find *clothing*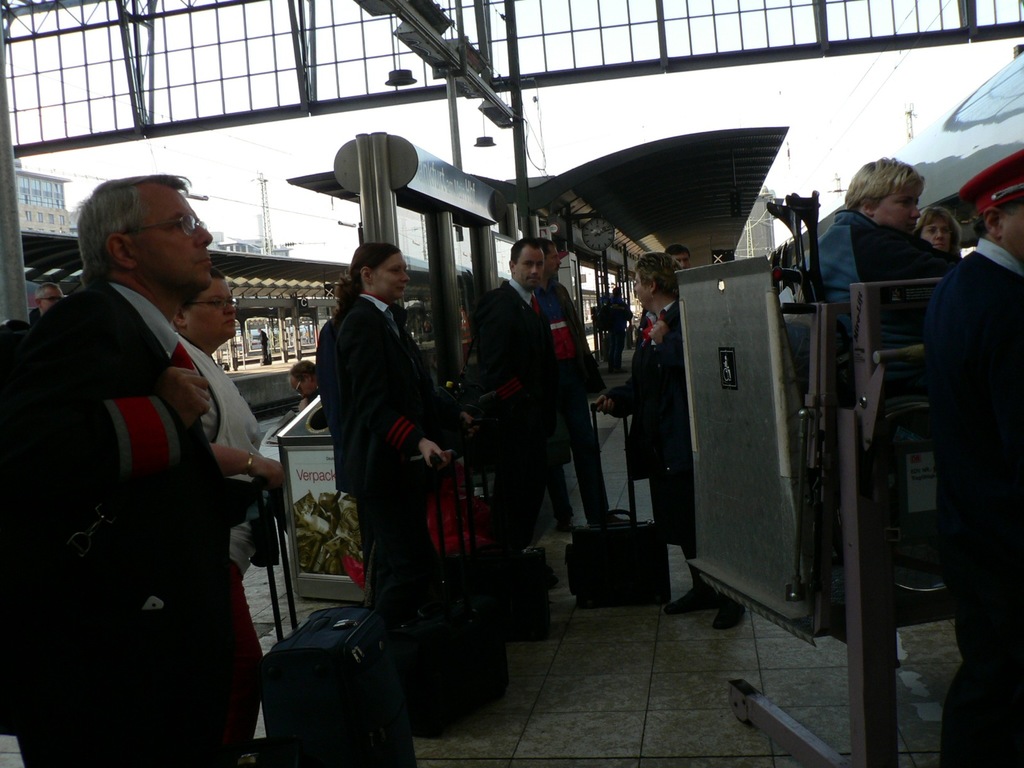
left=911, top=229, right=1023, bottom=767
